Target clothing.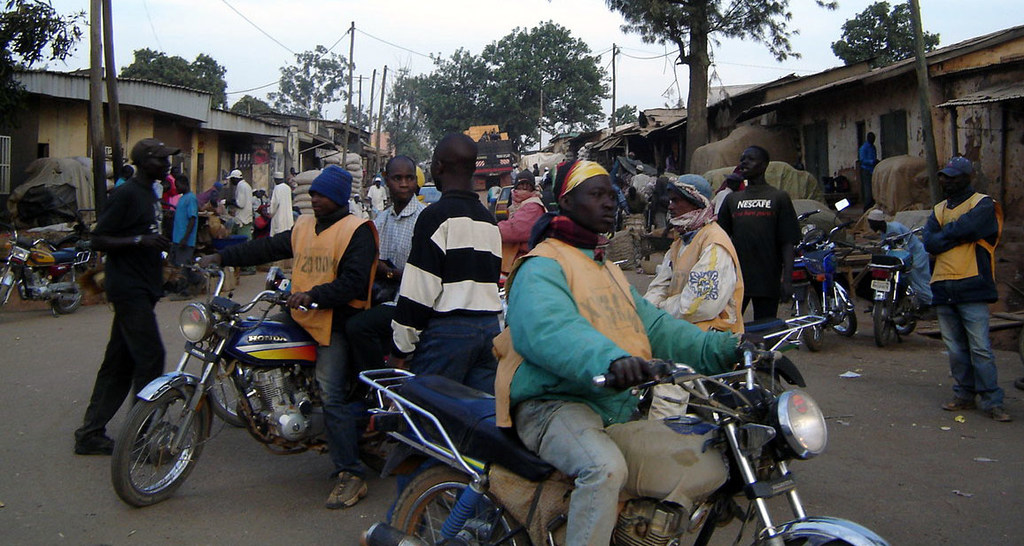
Target region: 387, 180, 503, 493.
